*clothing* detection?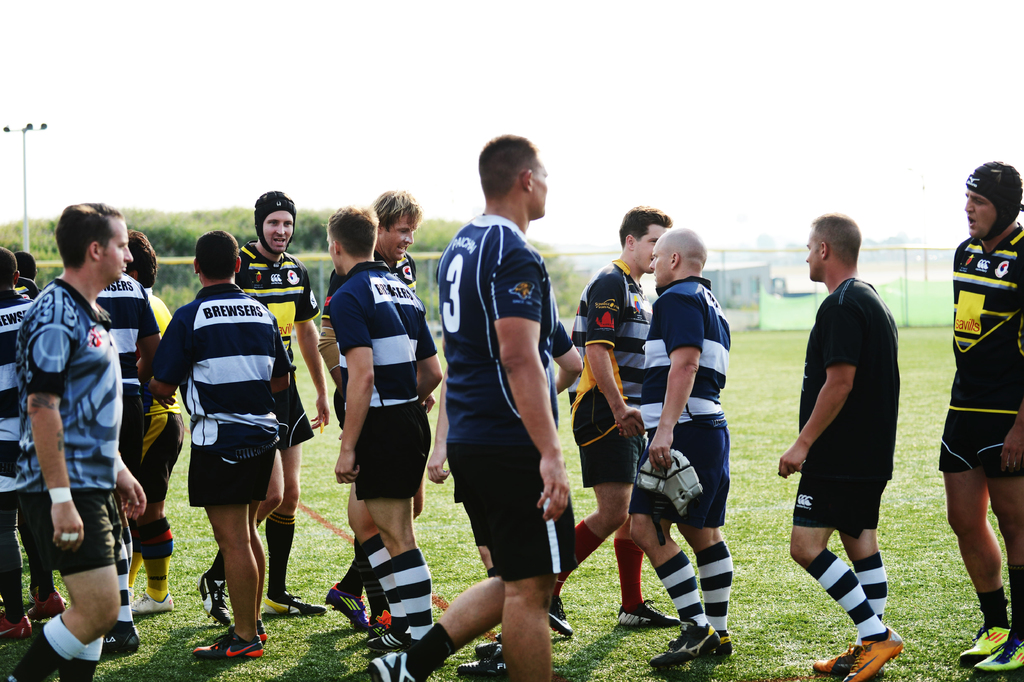
[433,205,575,575]
